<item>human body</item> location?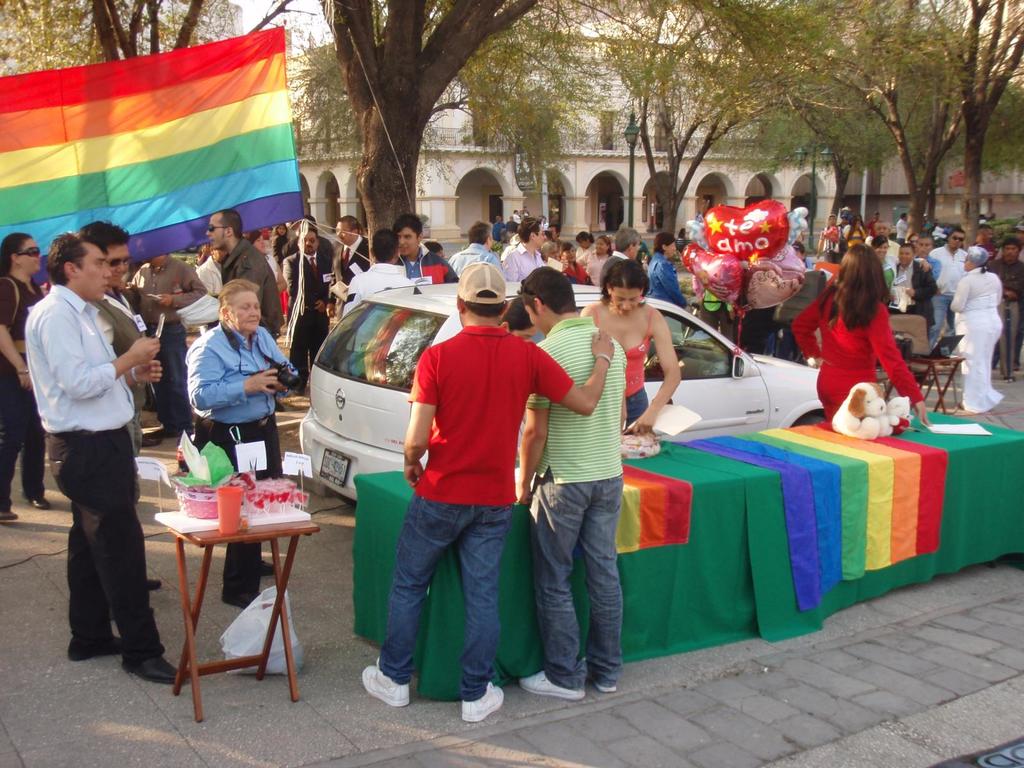
bbox(136, 246, 207, 435)
